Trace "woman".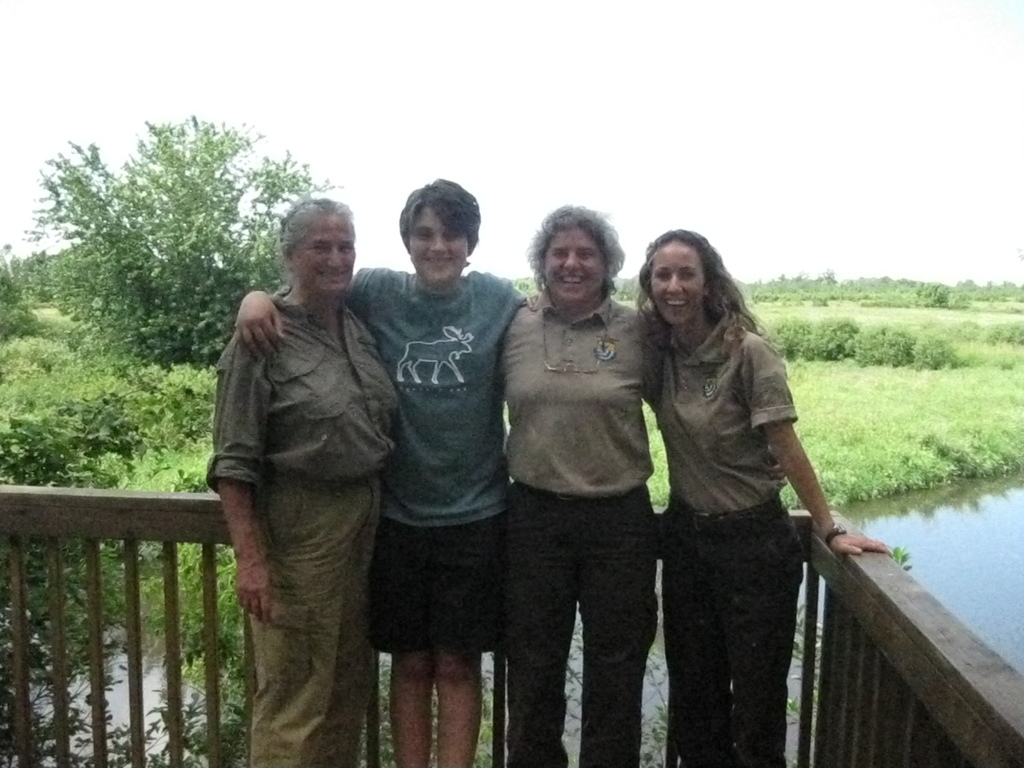
Traced to x1=493, y1=200, x2=670, y2=767.
